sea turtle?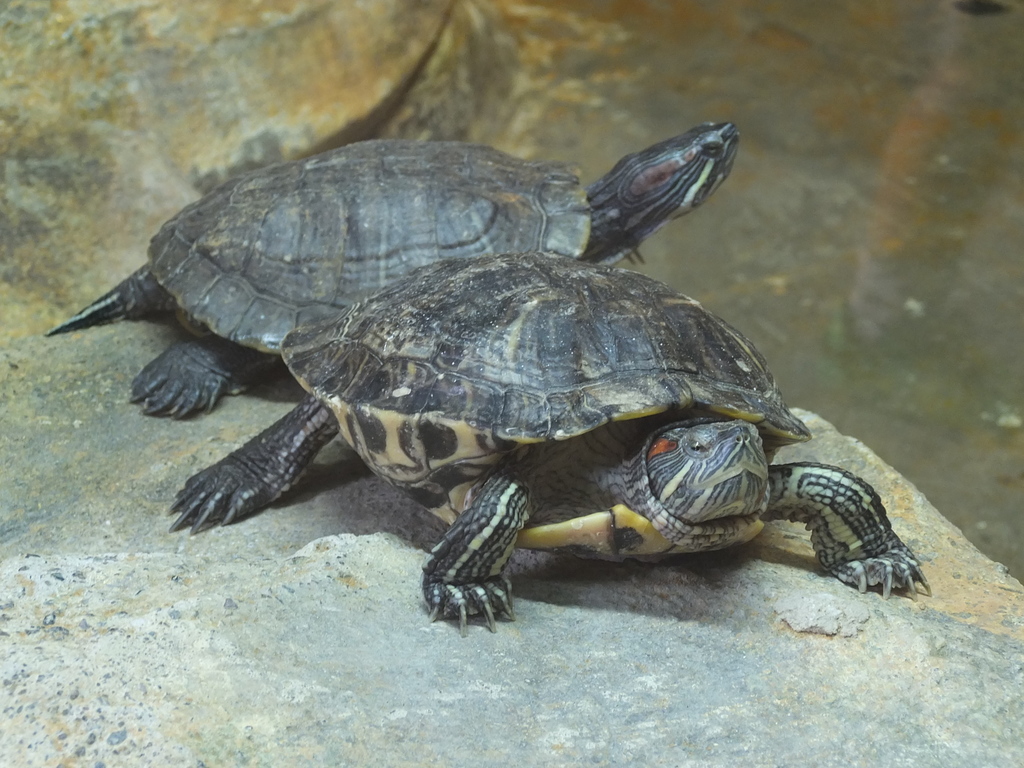
left=163, top=252, right=931, bottom=635
